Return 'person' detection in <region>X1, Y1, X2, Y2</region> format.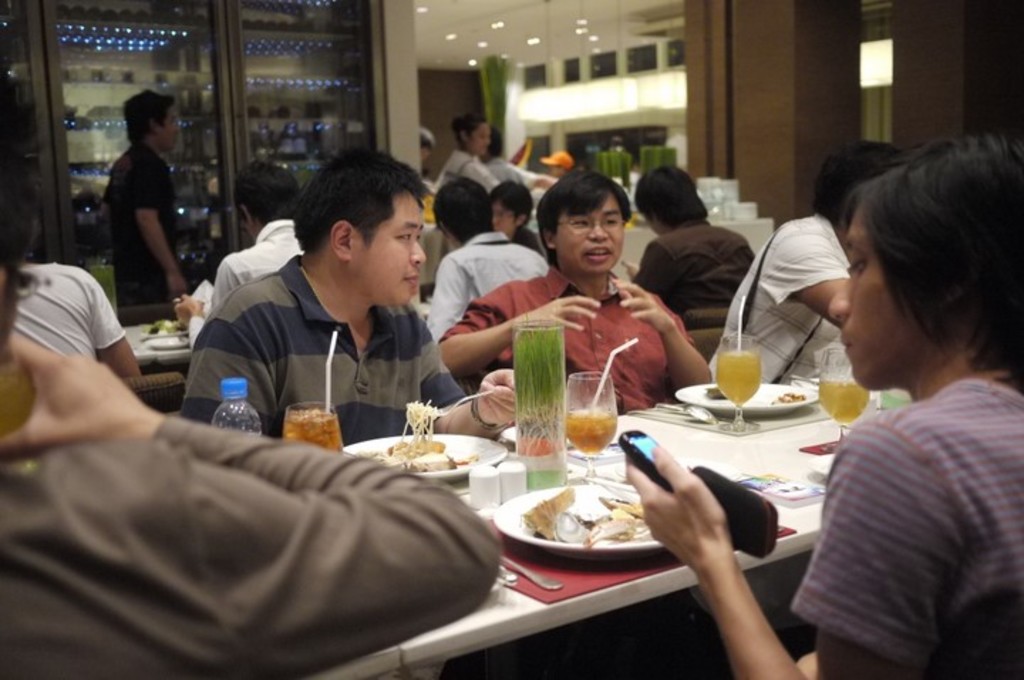
<region>101, 90, 203, 322</region>.
